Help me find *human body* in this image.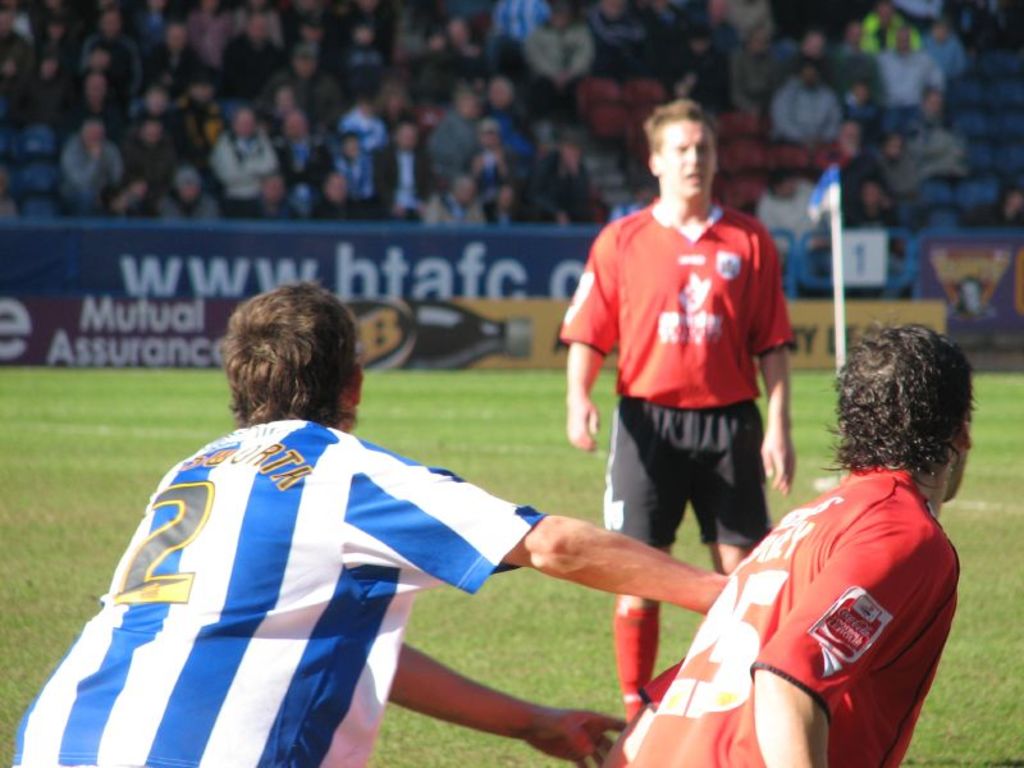
Found it: 599, 323, 978, 767.
